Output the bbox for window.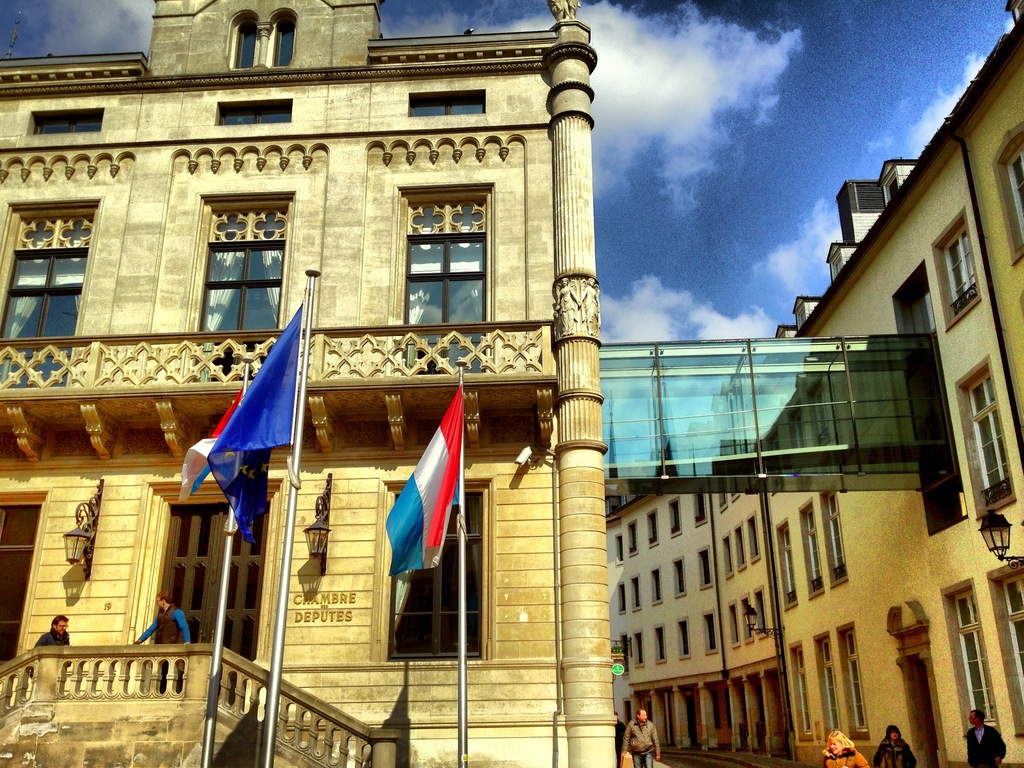
(721,535,732,581).
